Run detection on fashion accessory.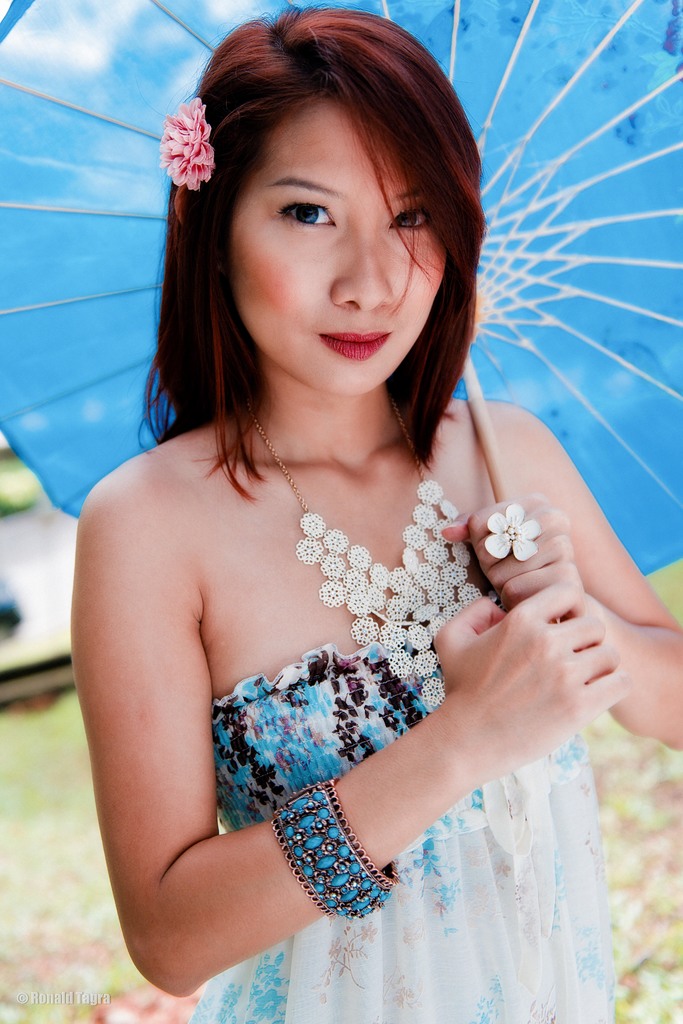
Result: <region>485, 502, 542, 560</region>.
